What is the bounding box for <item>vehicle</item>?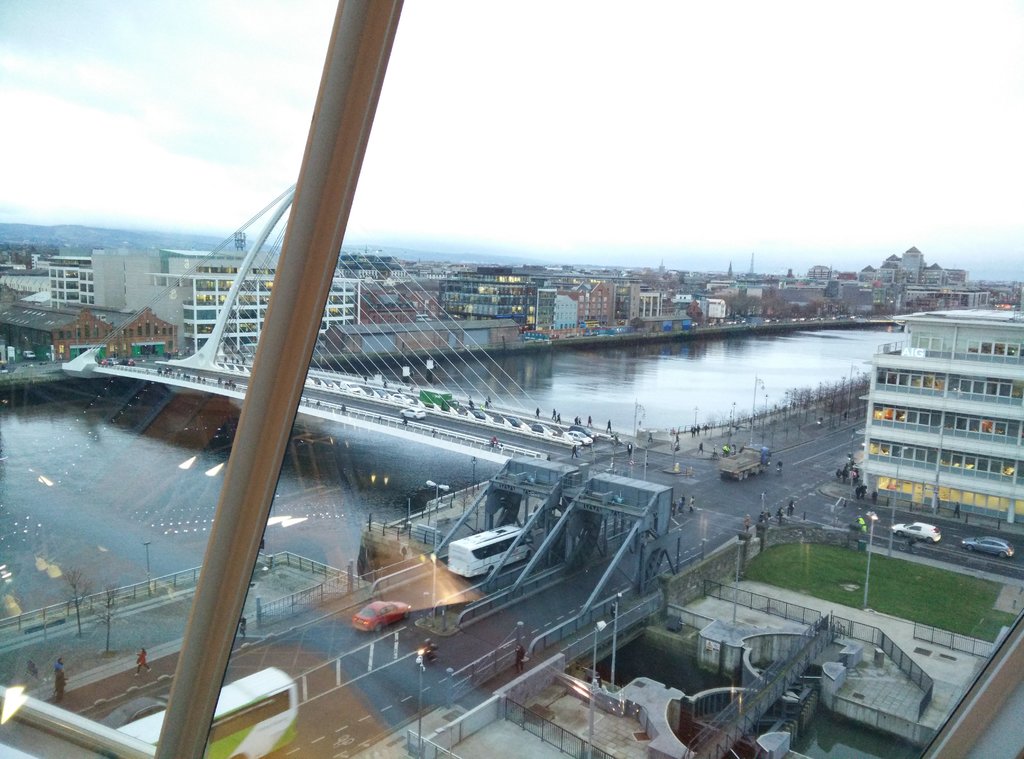
[x1=463, y1=408, x2=495, y2=420].
